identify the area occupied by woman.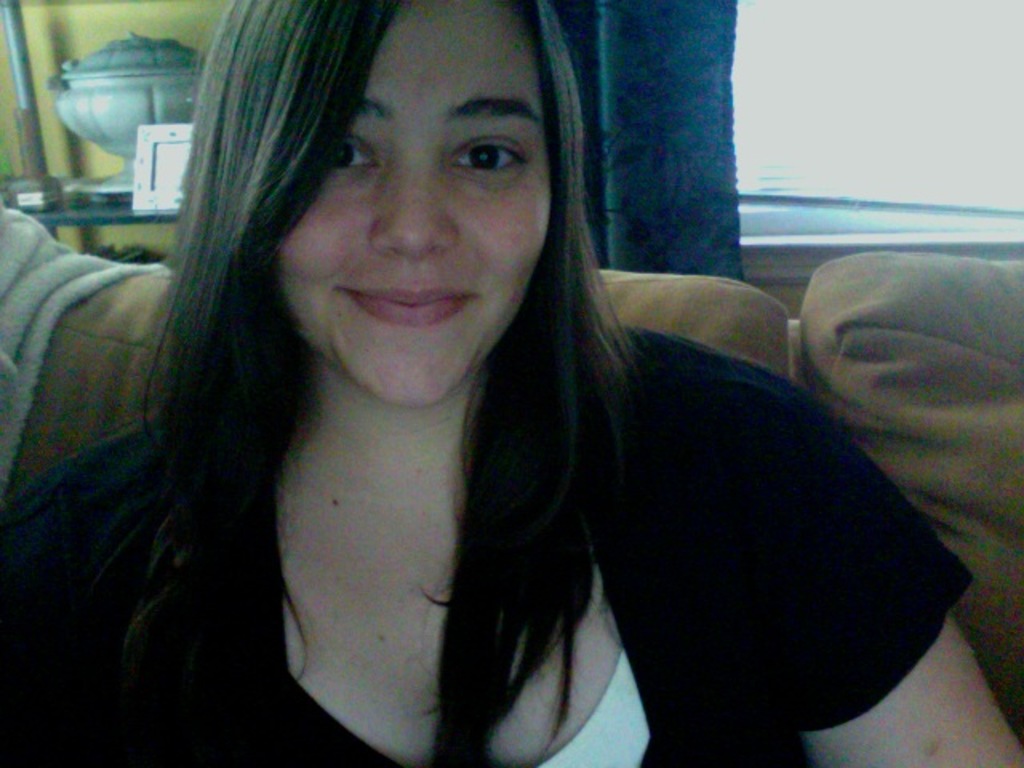
Area: 16/26/931/758.
